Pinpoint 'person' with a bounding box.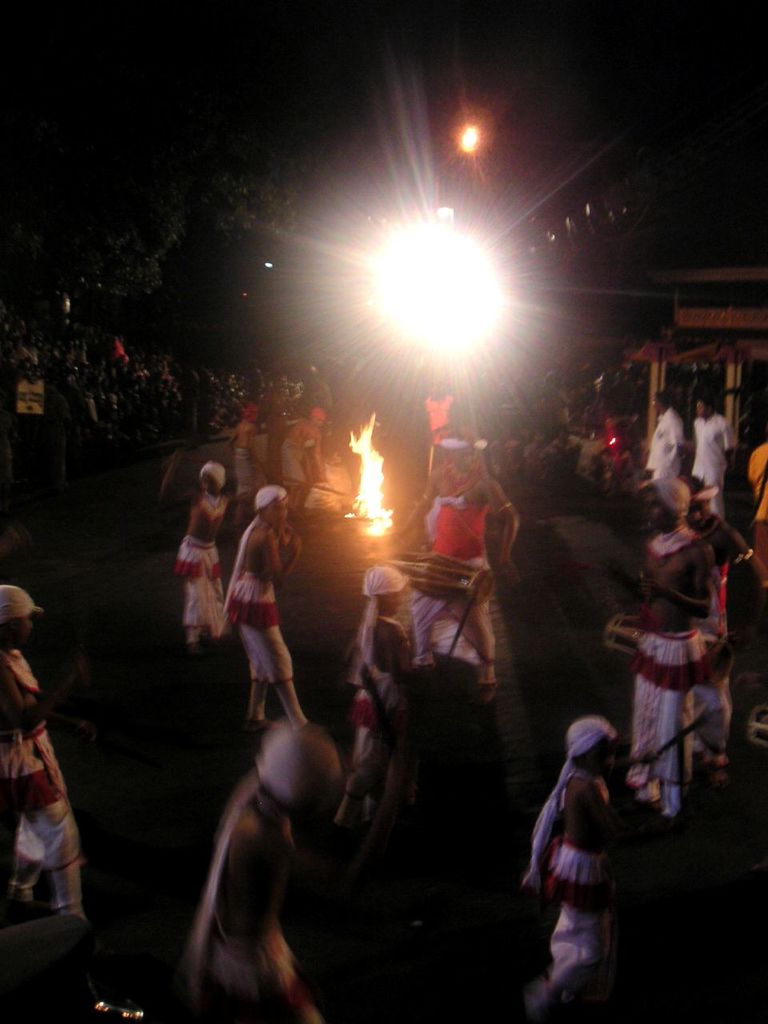
BBox(380, 434, 528, 714).
